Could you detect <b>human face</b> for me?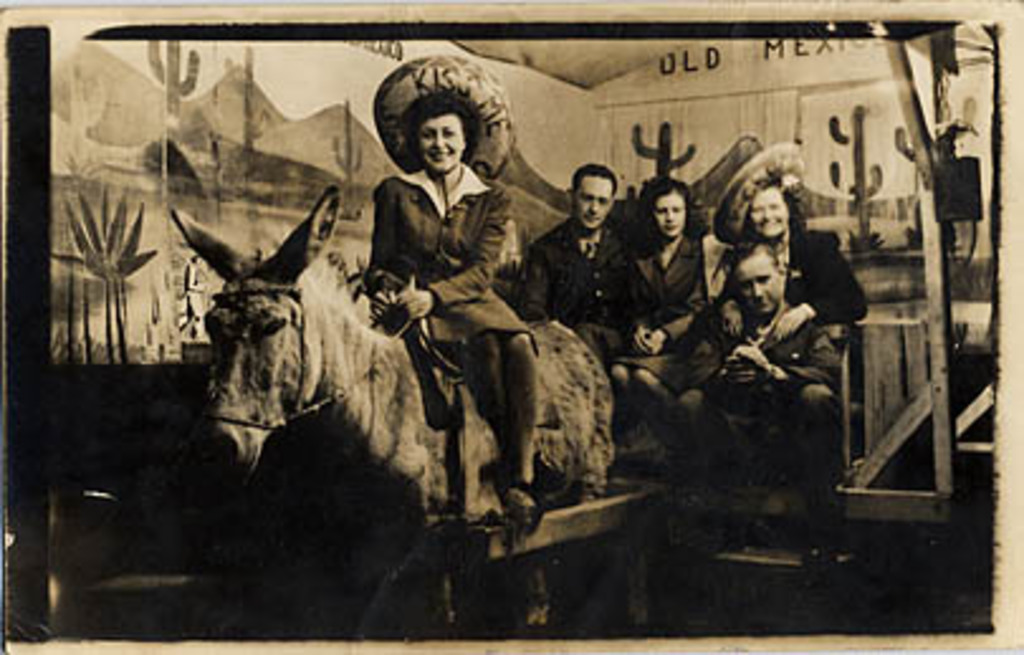
Detection result: 743 263 779 316.
